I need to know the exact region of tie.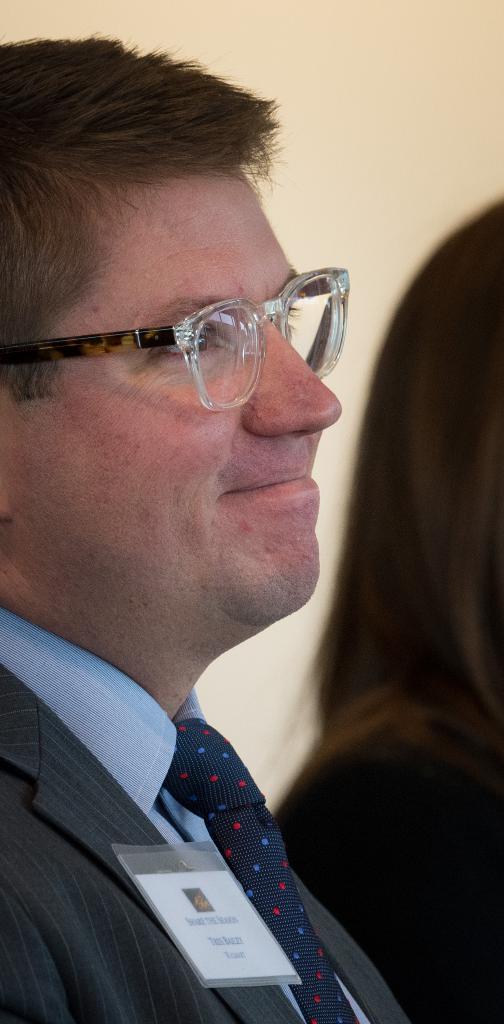
Region: select_region(161, 717, 367, 1023).
